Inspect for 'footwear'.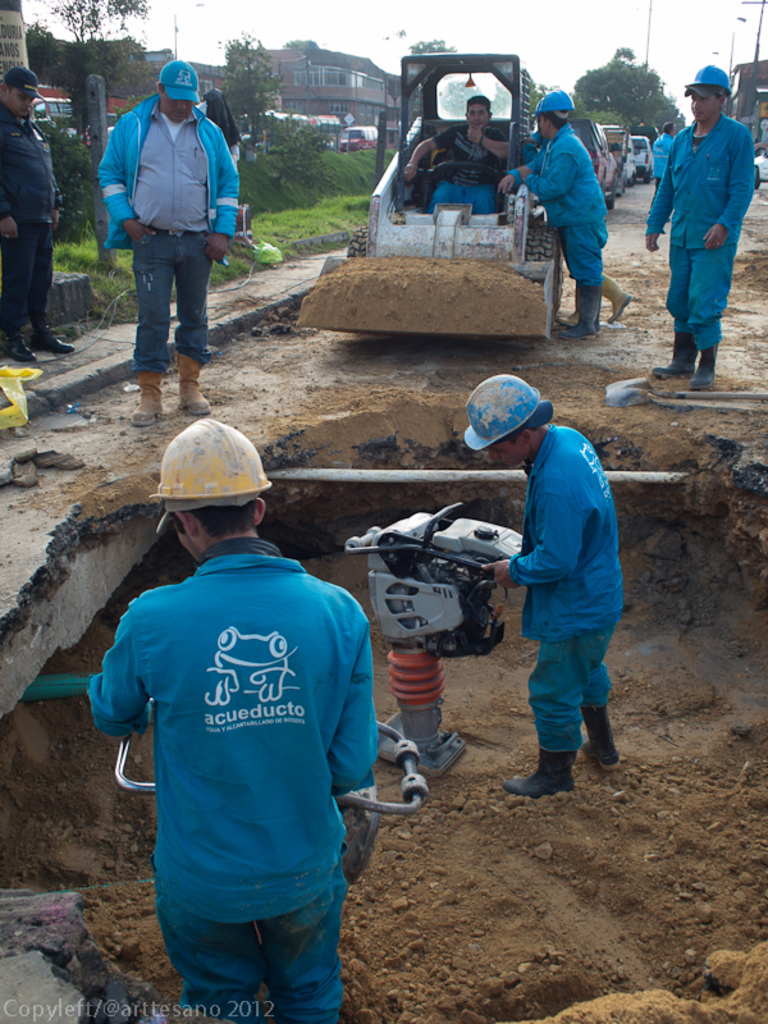
Inspection: box(588, 707, 620, 771).
